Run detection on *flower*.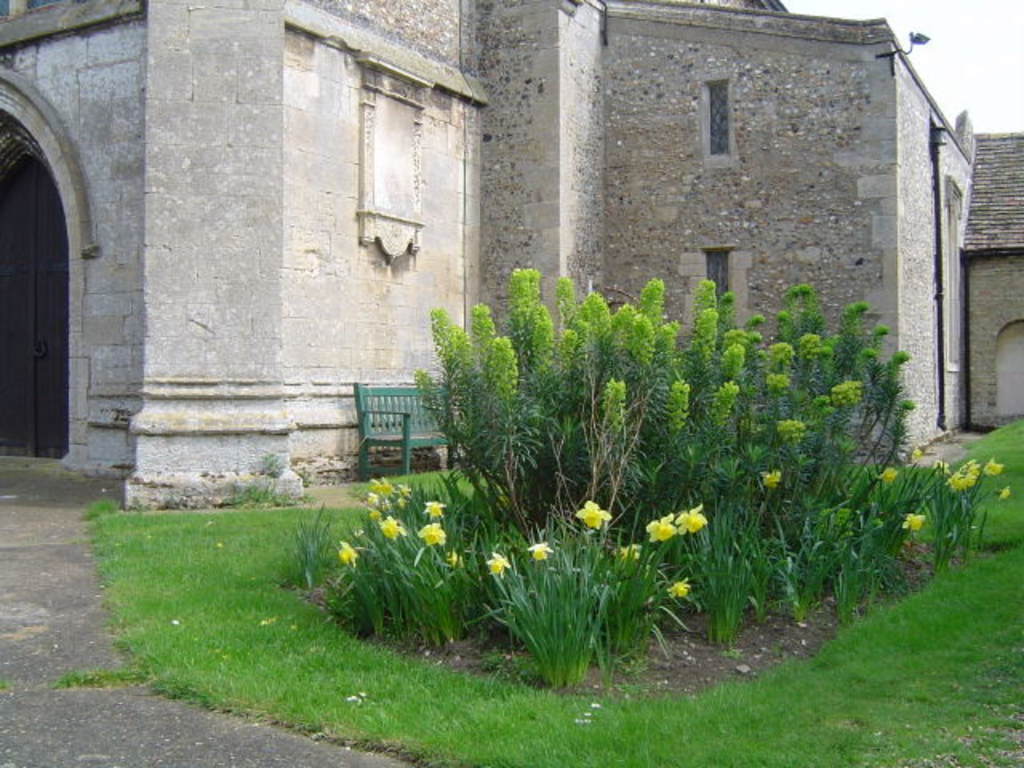
Result: l=645, t=509, r=674, b=544.
